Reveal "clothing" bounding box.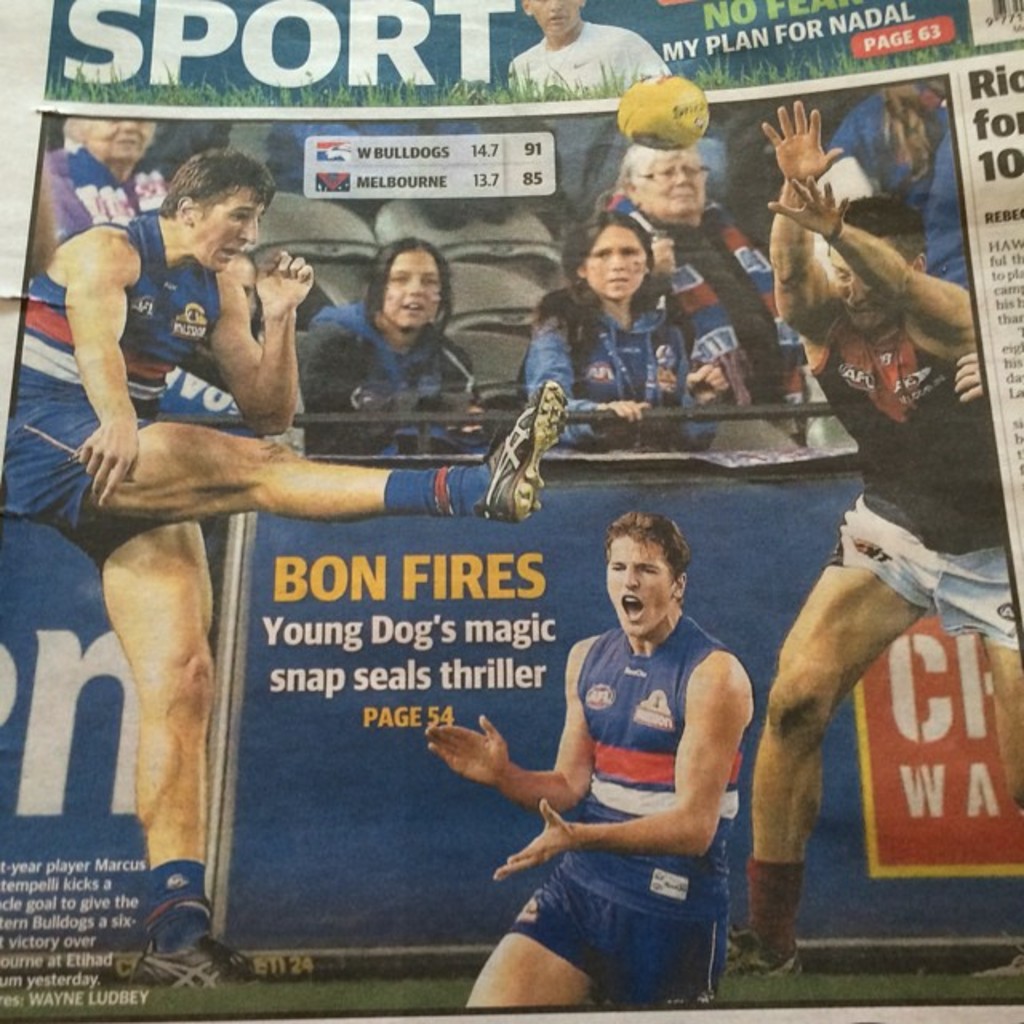
Revealed: [13, 194, 299, 605].
